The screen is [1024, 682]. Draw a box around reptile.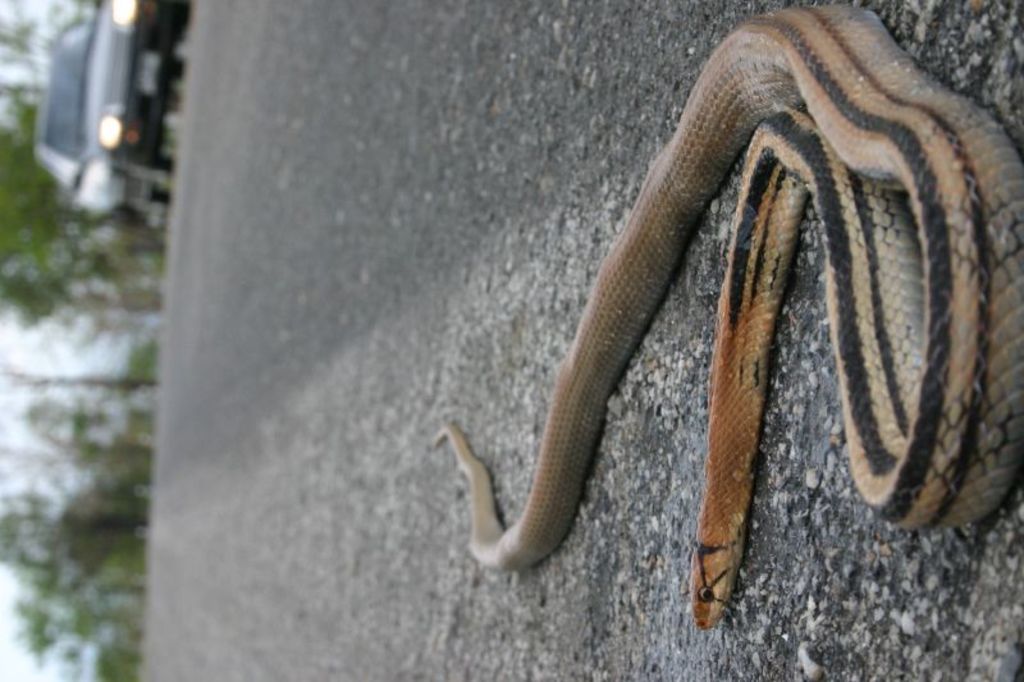
left=425, top=1, right=1023, bottom=630.
